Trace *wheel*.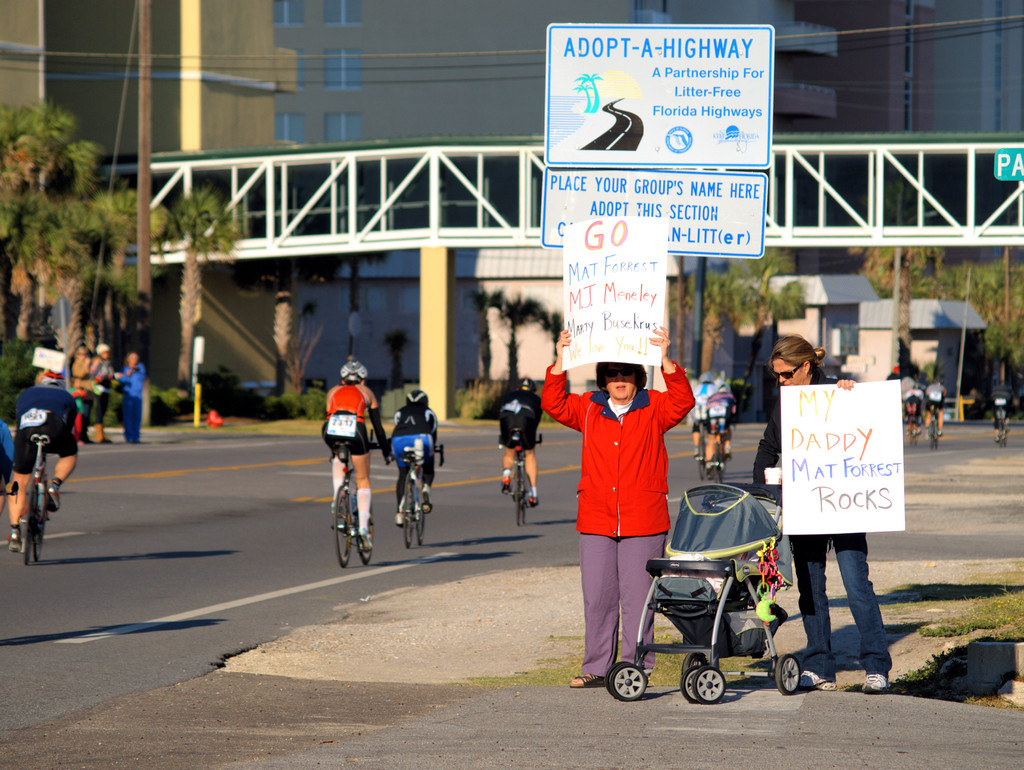
Traced to [404, 480, 411, 549].
